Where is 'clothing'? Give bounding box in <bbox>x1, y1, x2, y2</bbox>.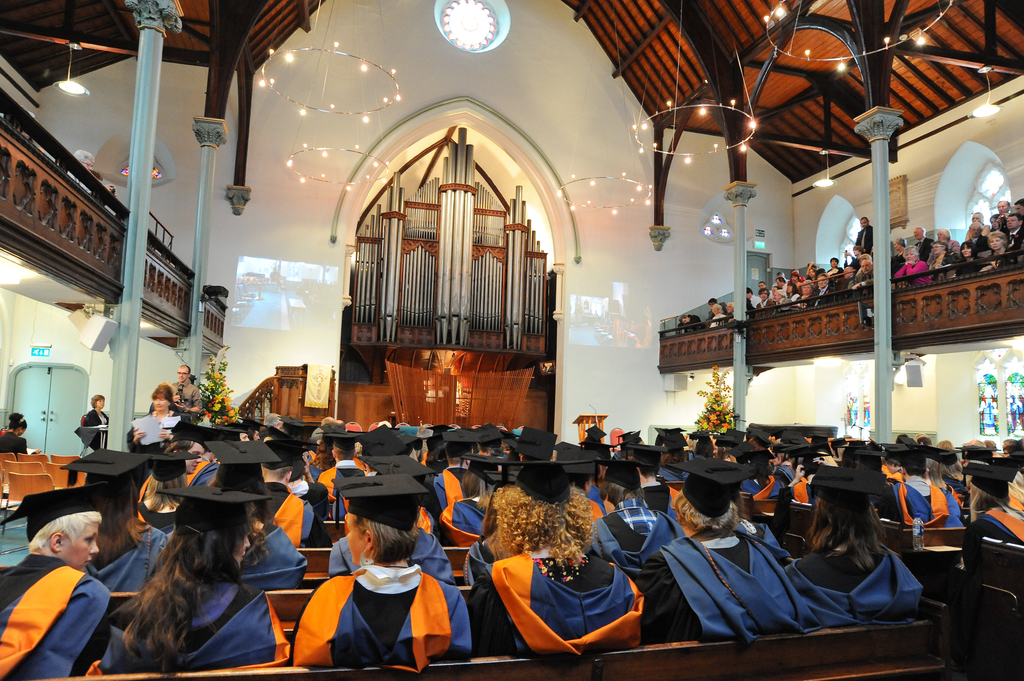
<bbox>317, 465, 372, 518</bbox>.
